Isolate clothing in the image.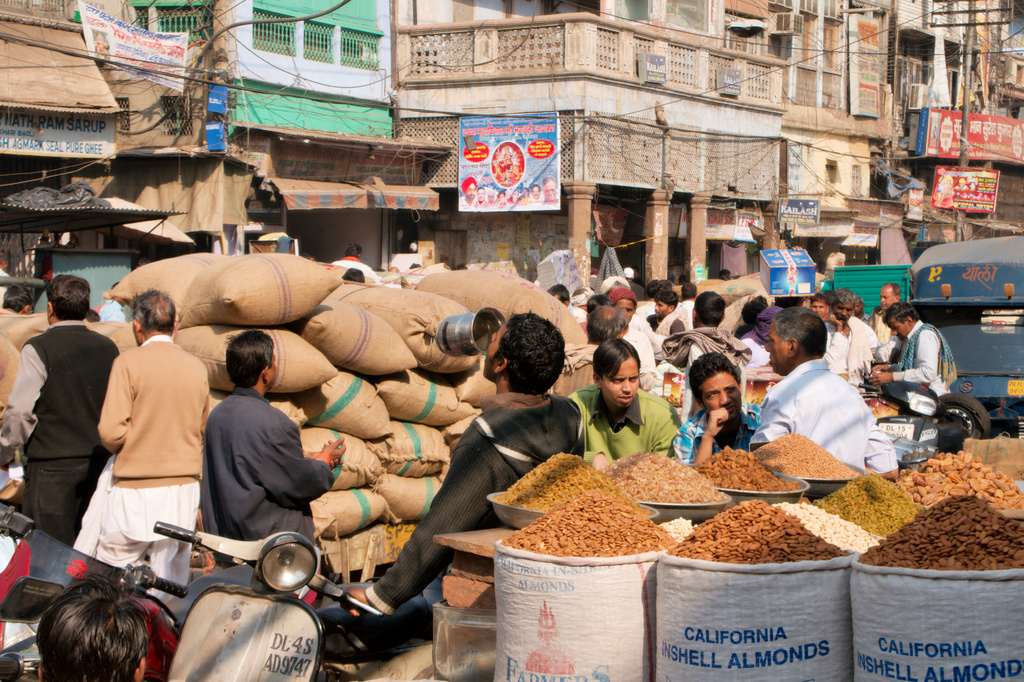
Isolated region: left=869, top=309, right=900, bottom=343.
